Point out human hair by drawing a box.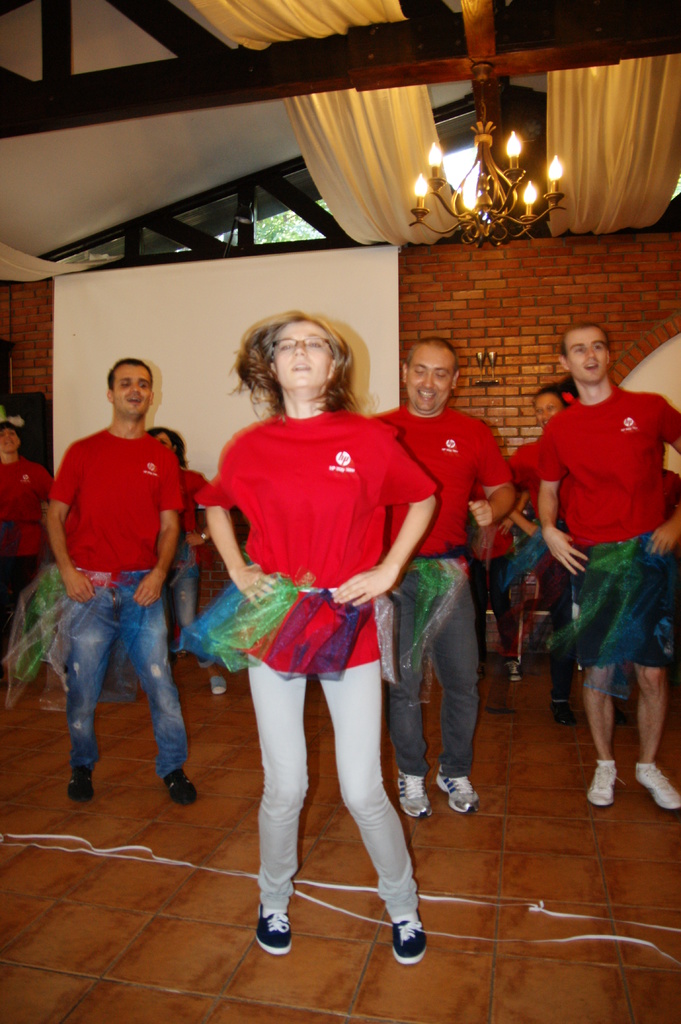
{"left": 109, "top": 356, "right": 152, "bottom": 394}.
